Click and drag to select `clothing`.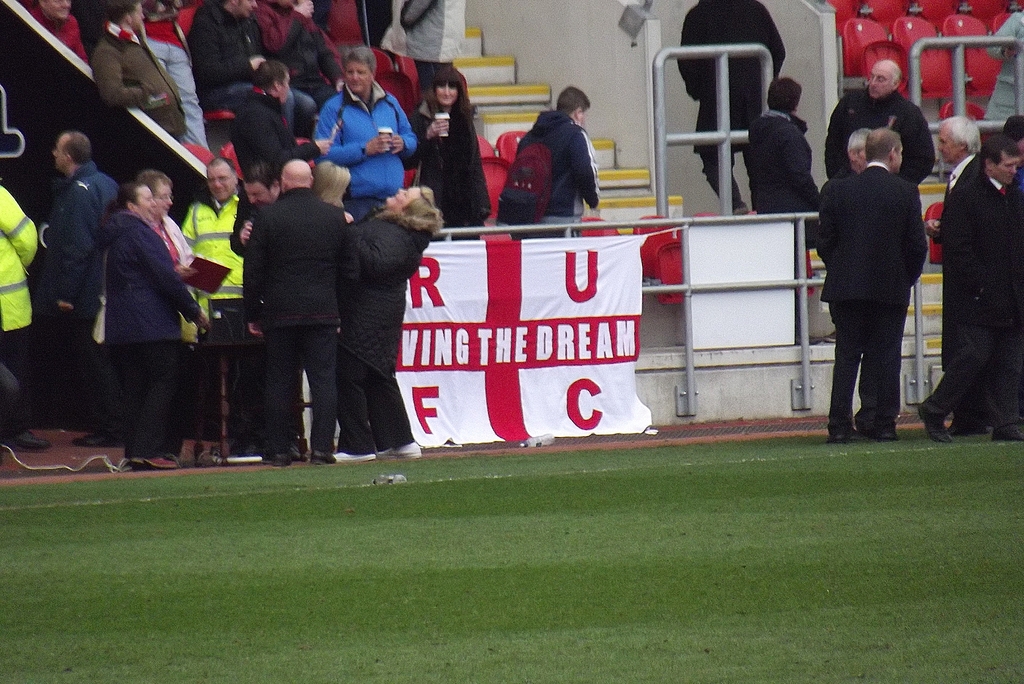
Selection: bbox(408, 88, 492, 242).
